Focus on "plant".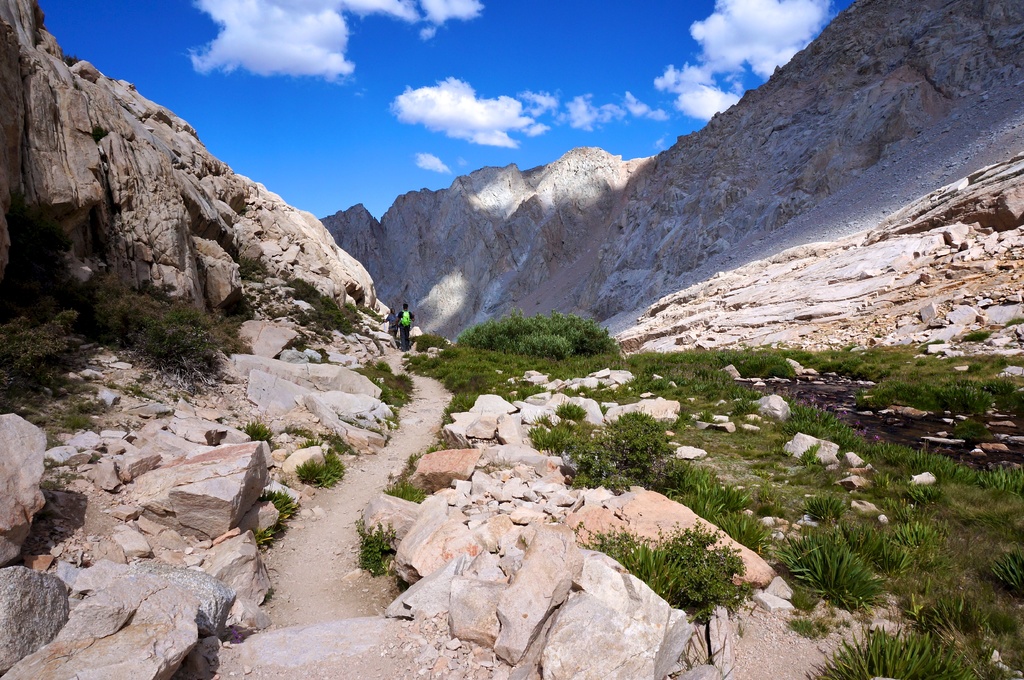
Focused at [left=246, top=418, right=276, bottom=443].
